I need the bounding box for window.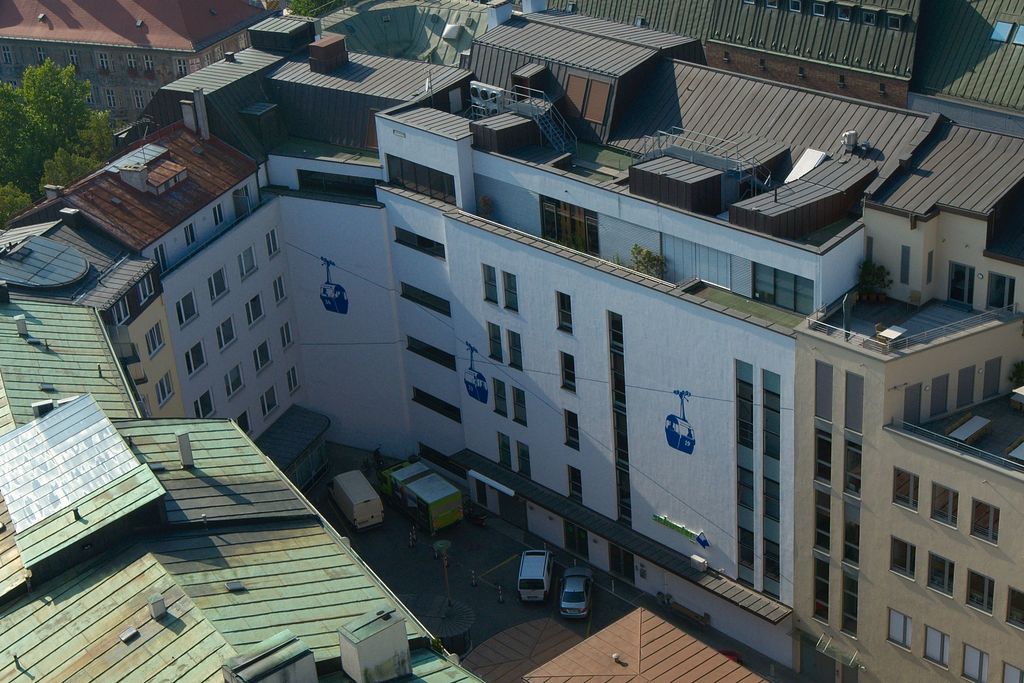
Here it is: select_region(968, 489, 1004, 541).
